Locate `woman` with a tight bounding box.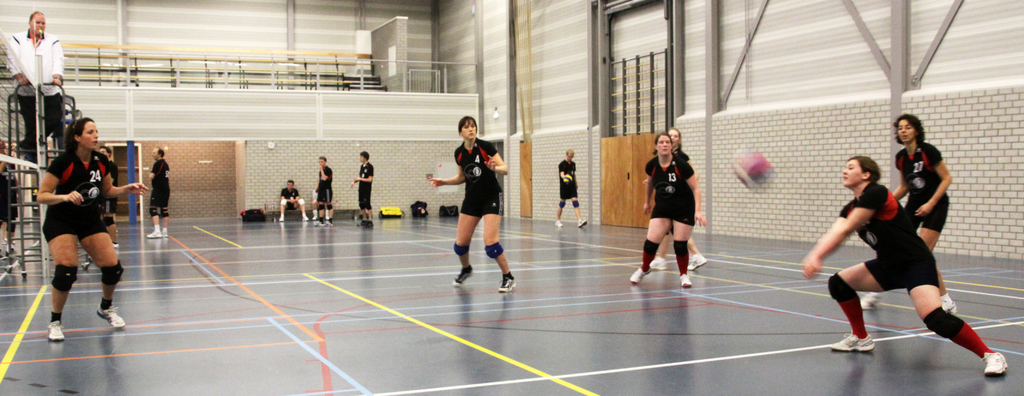
detection(862, 113, 961, 317).
